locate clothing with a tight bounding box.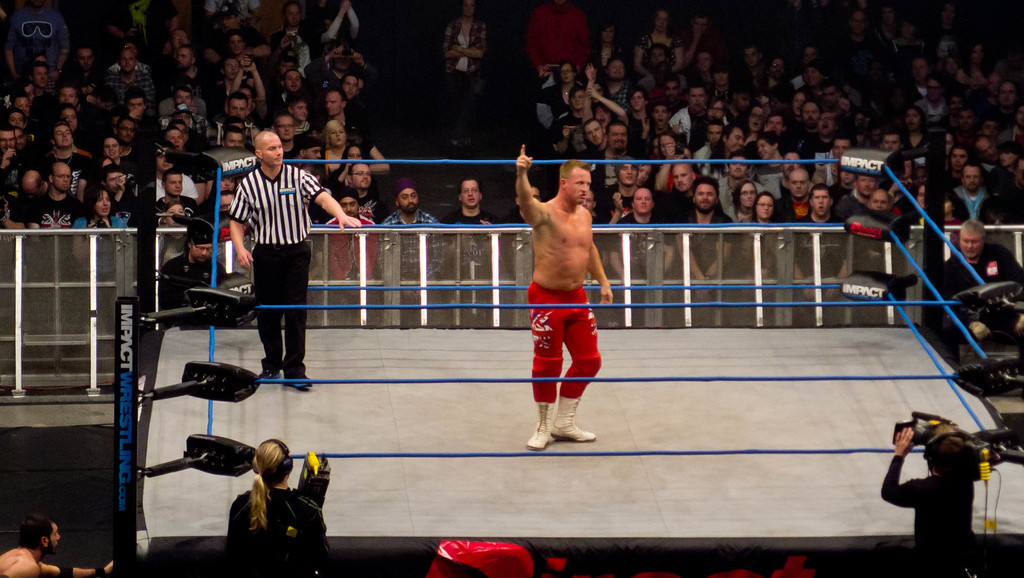
rect(954, 180, 990, 219).
